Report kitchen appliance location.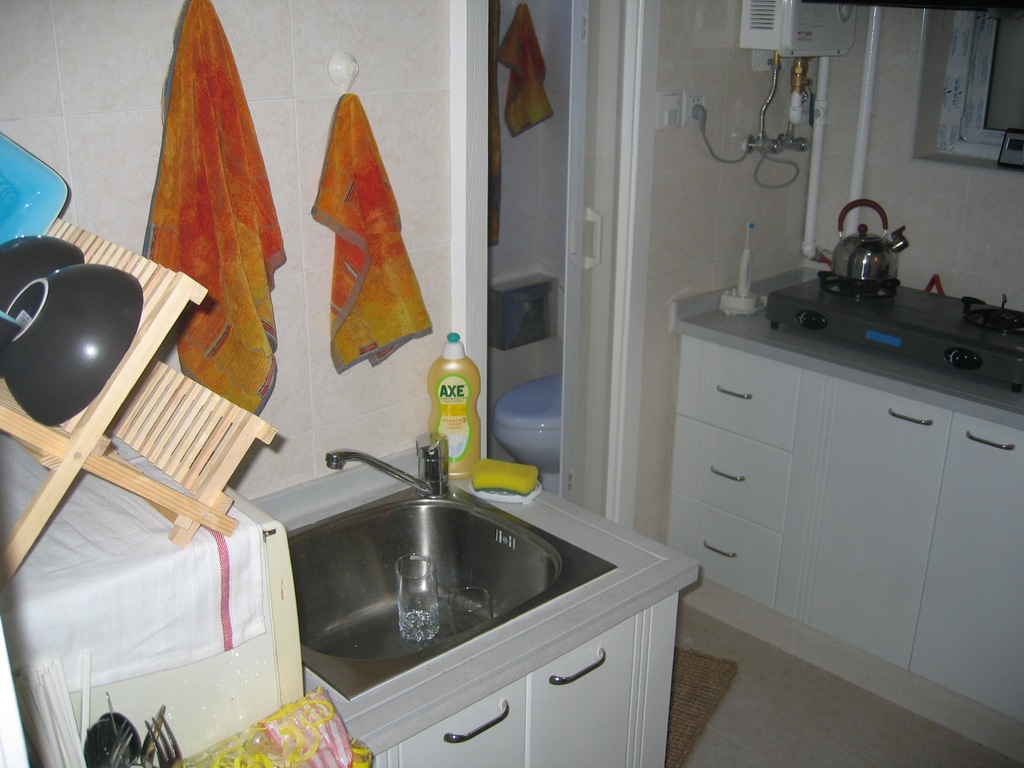
Report: (0,260,136,422).
